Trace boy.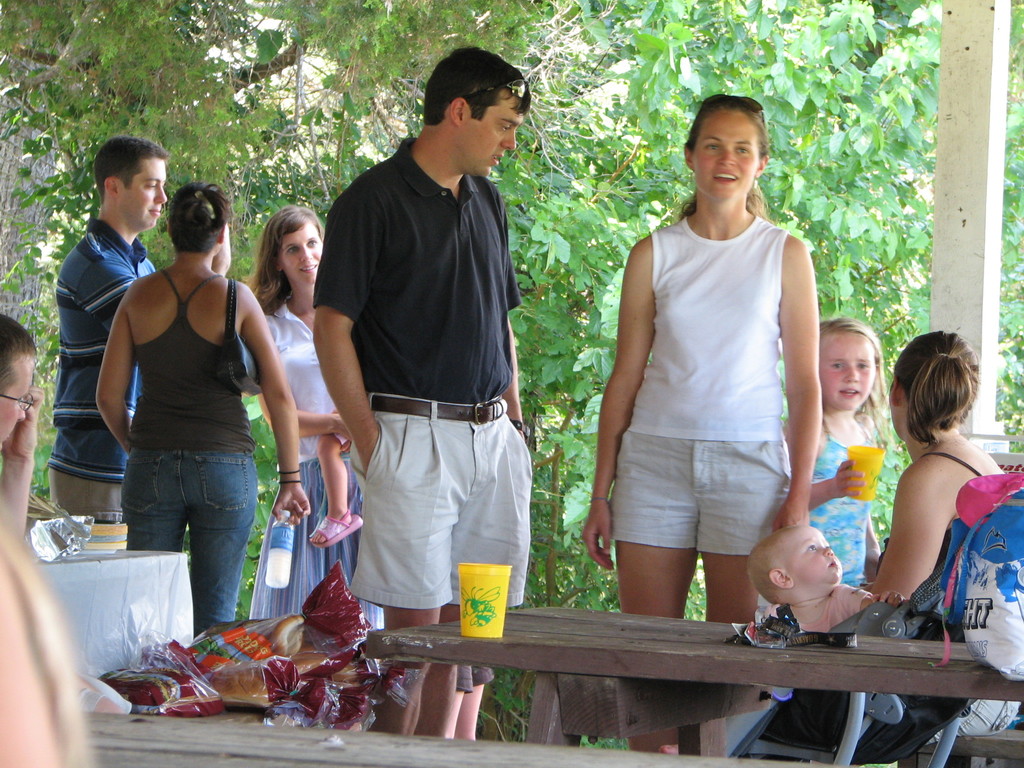
Traced to box(740, 519, 900, 639).
